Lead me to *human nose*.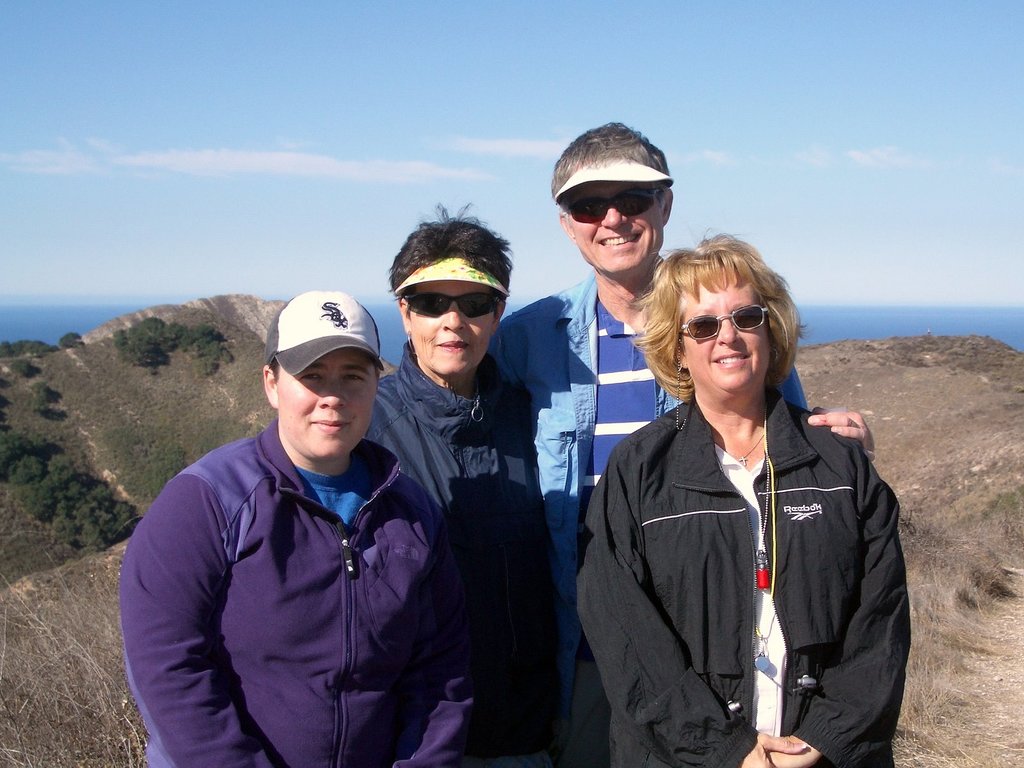
Lead to {"left": 602, "top": 204, "right": 632, "bottom": 234}.
